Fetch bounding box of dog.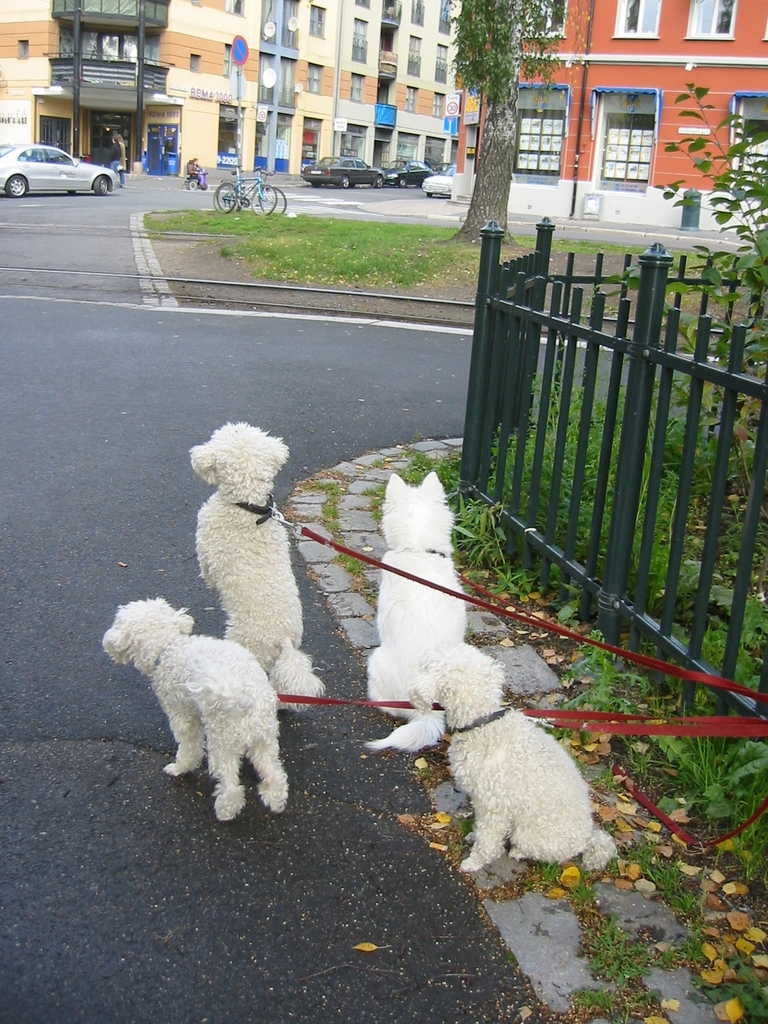
Bbox: 100/600/289/824.
